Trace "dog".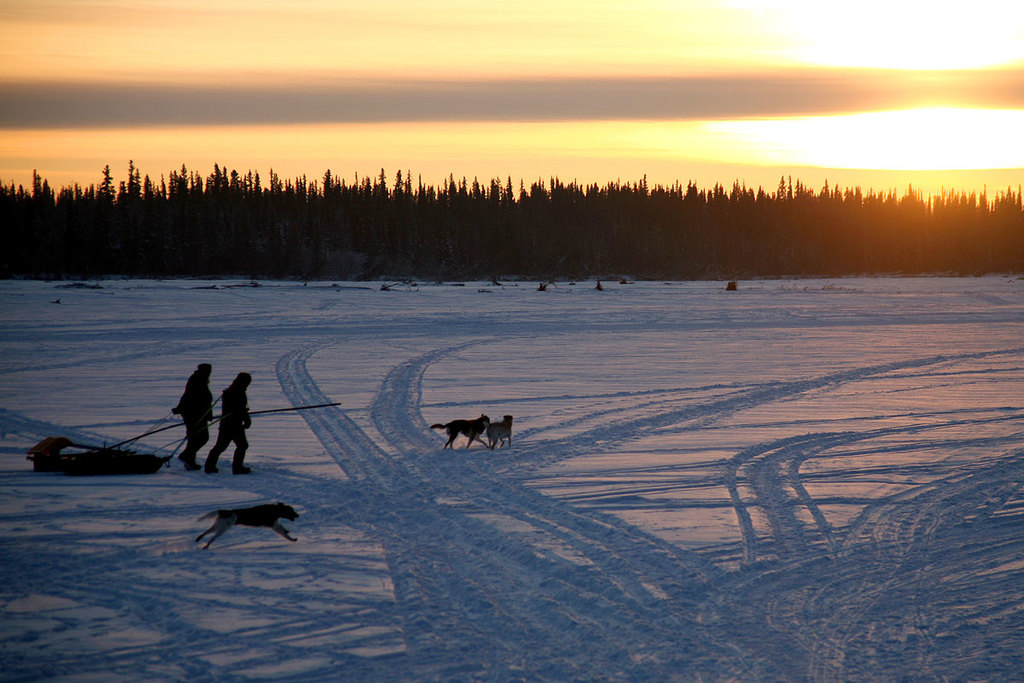
Traced to box(194, 499, 299, 554).
